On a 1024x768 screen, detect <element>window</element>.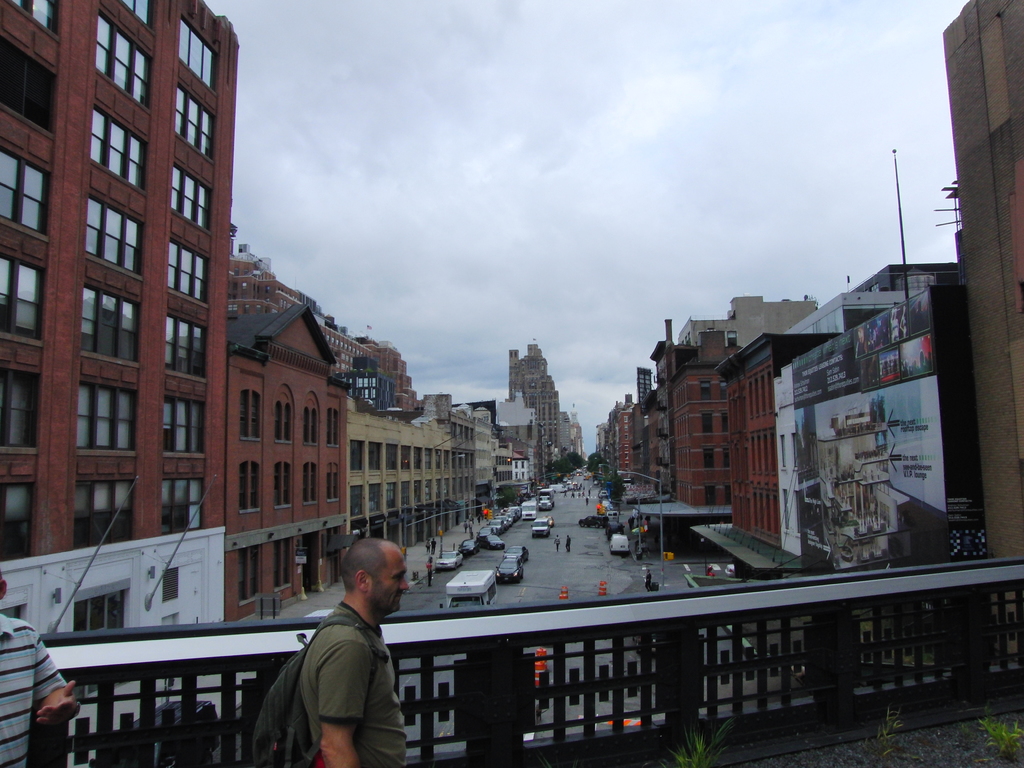
(x1=275, y1=461, x2=292, y2=511).
